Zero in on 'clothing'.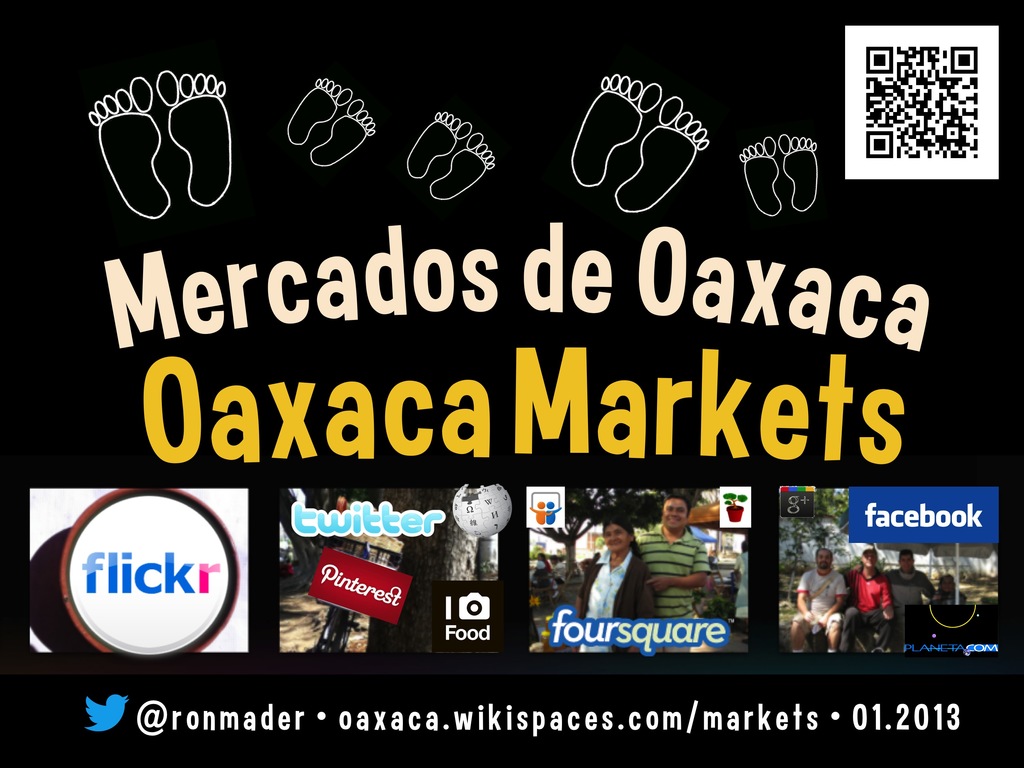
Zeroed in: [881, 566, 925, 614].
